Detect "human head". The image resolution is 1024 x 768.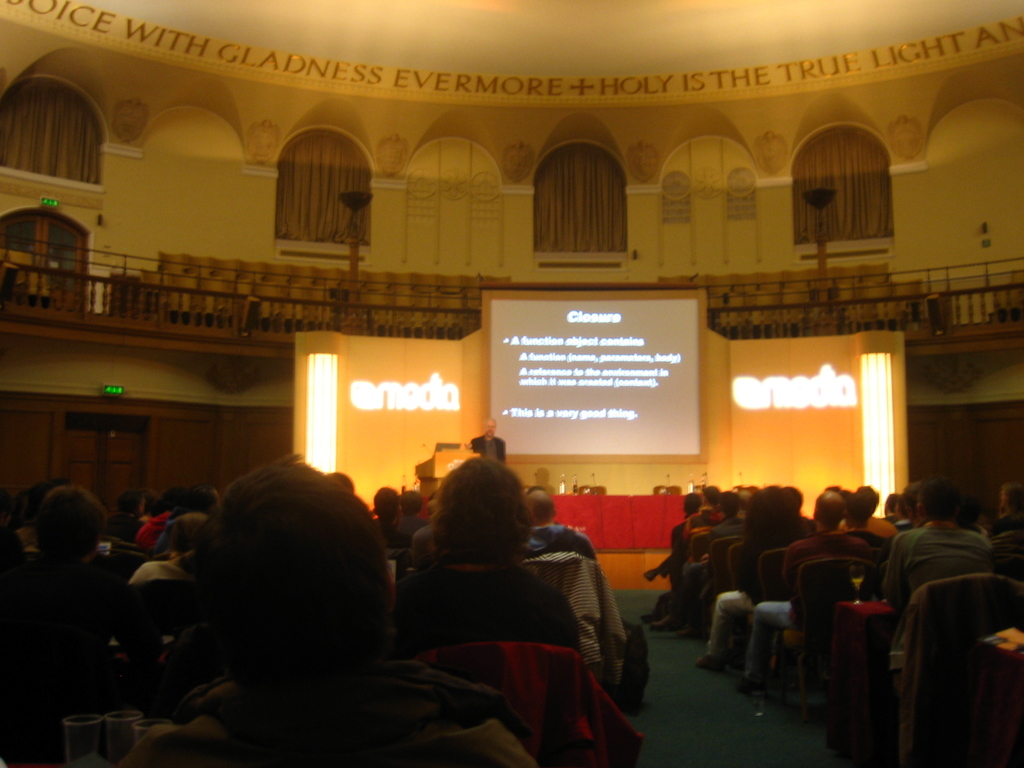
<bbox>33, 490, 104, 560</bbox>.
